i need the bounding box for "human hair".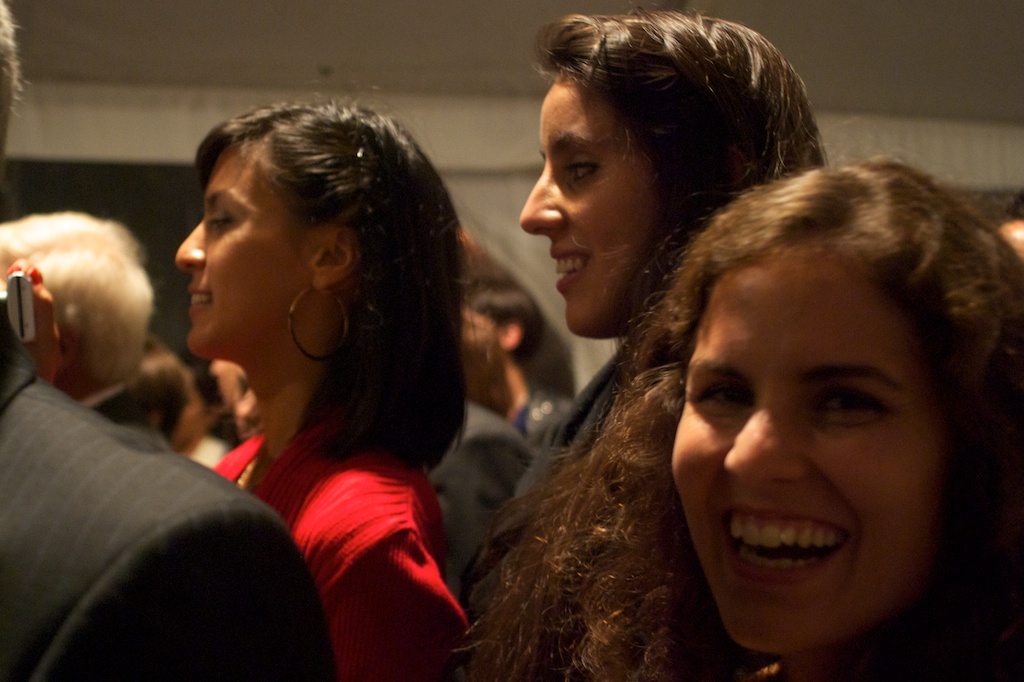
Here it is: region(460, 274, 543, 360).
